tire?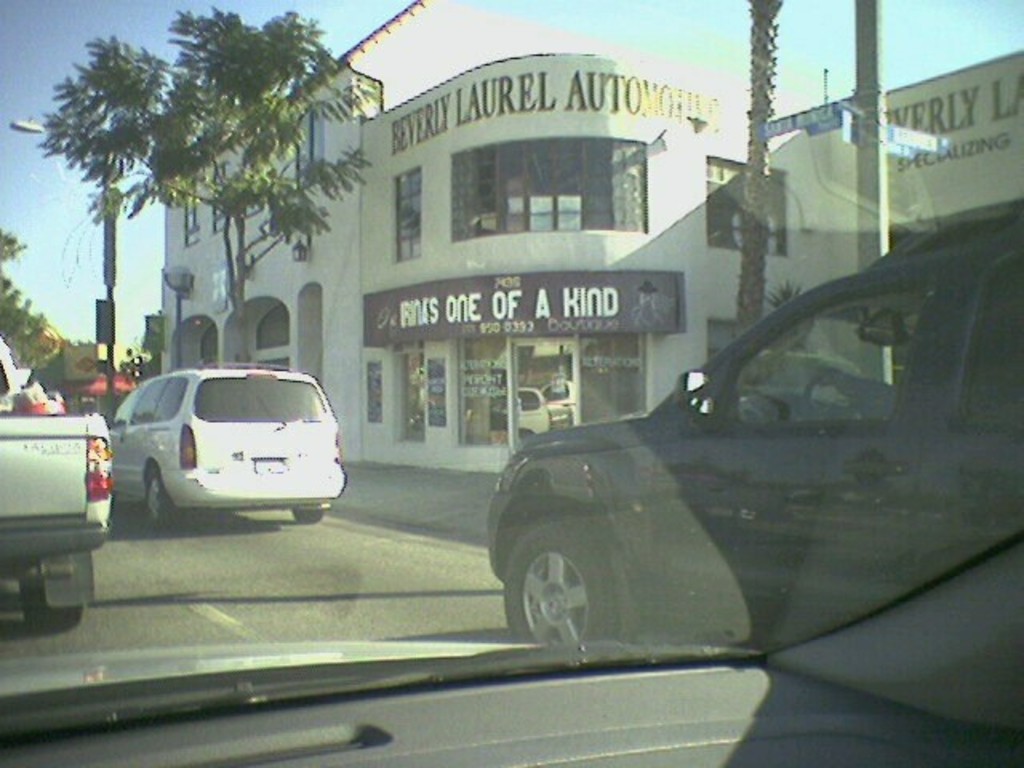
pyautogui.locateOnScreen(142, 467, 173, 533)
